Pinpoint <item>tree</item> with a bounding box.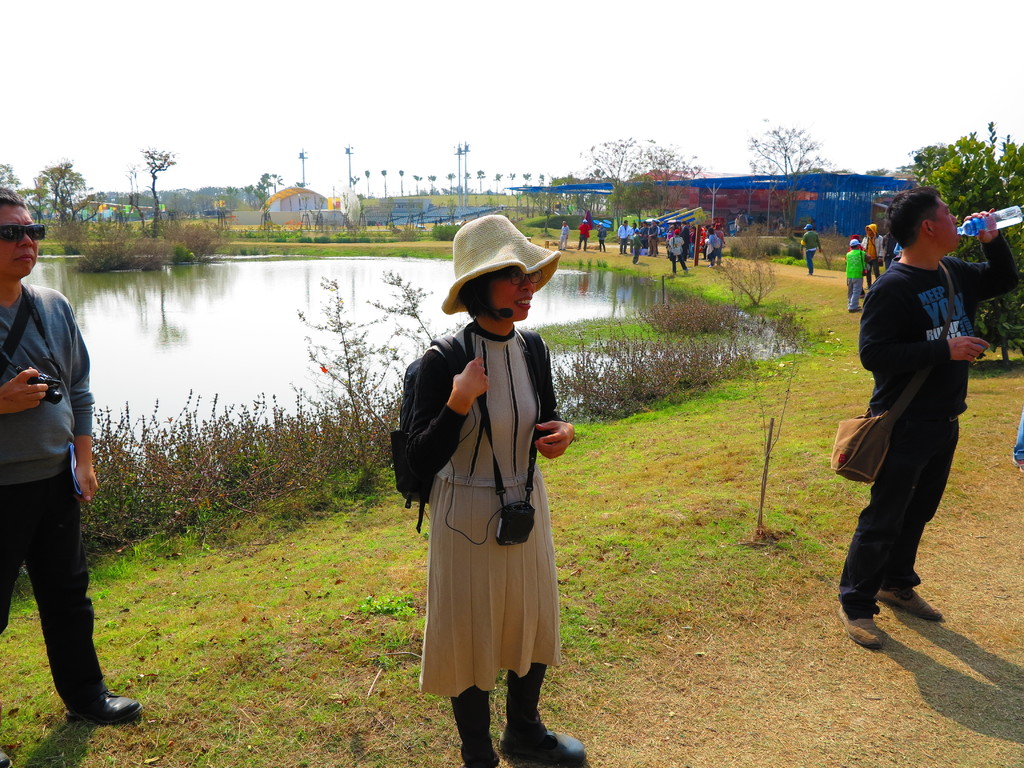
127:148:179:236.
